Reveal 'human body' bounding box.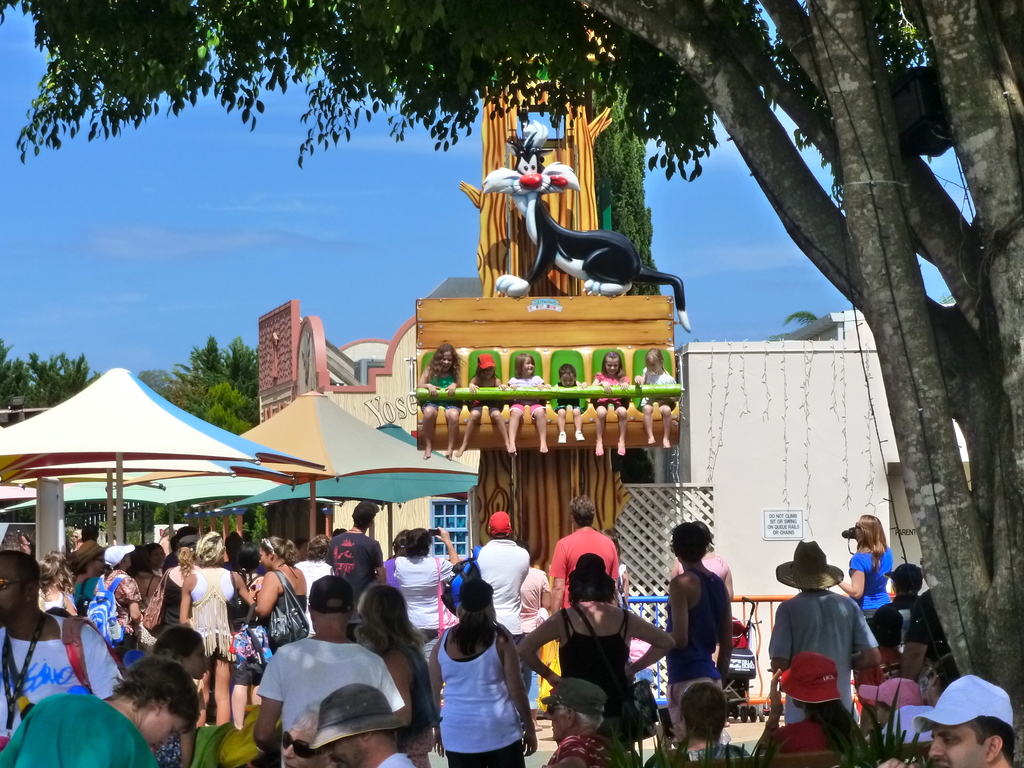
Revealed: [left=0, top=548, right=124, bottom=750].
